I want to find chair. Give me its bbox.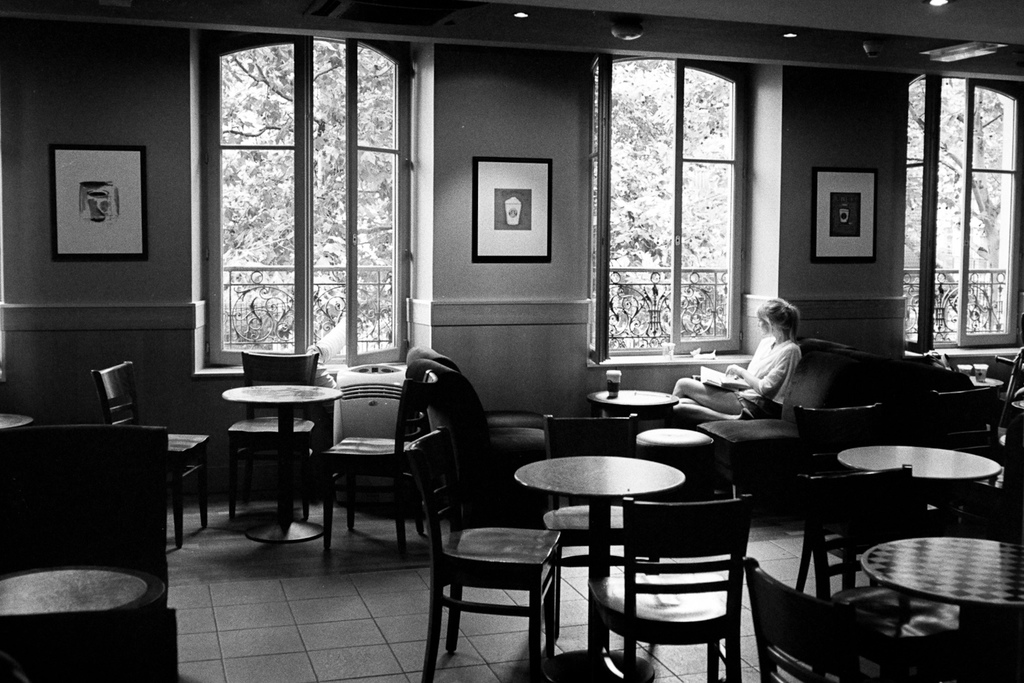
rect(580, 468, 768, 680).
